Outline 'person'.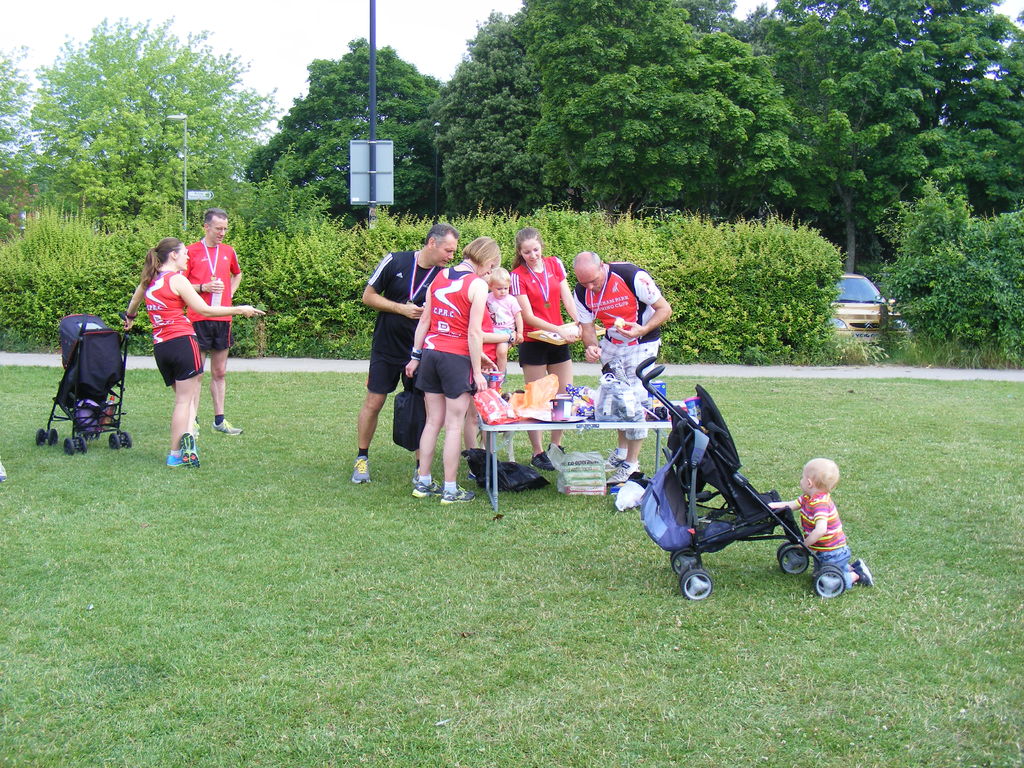
Outline: crop(358, 227, 458, 483).
